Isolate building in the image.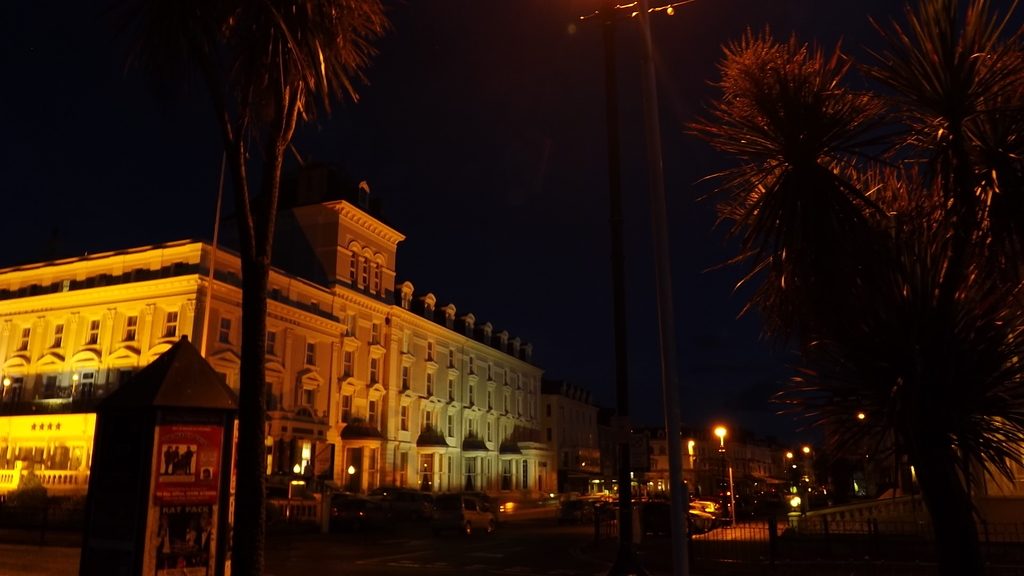
Isolated region: 542,397,783,509.
